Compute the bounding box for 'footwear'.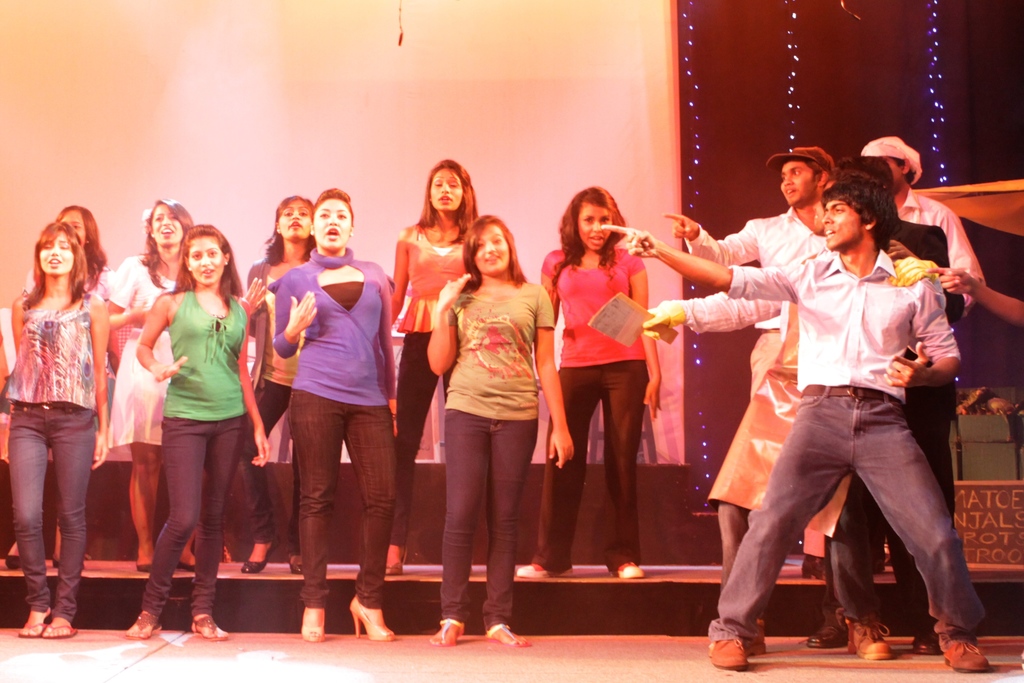
left=241, top=554, right=273, bottom=574.
